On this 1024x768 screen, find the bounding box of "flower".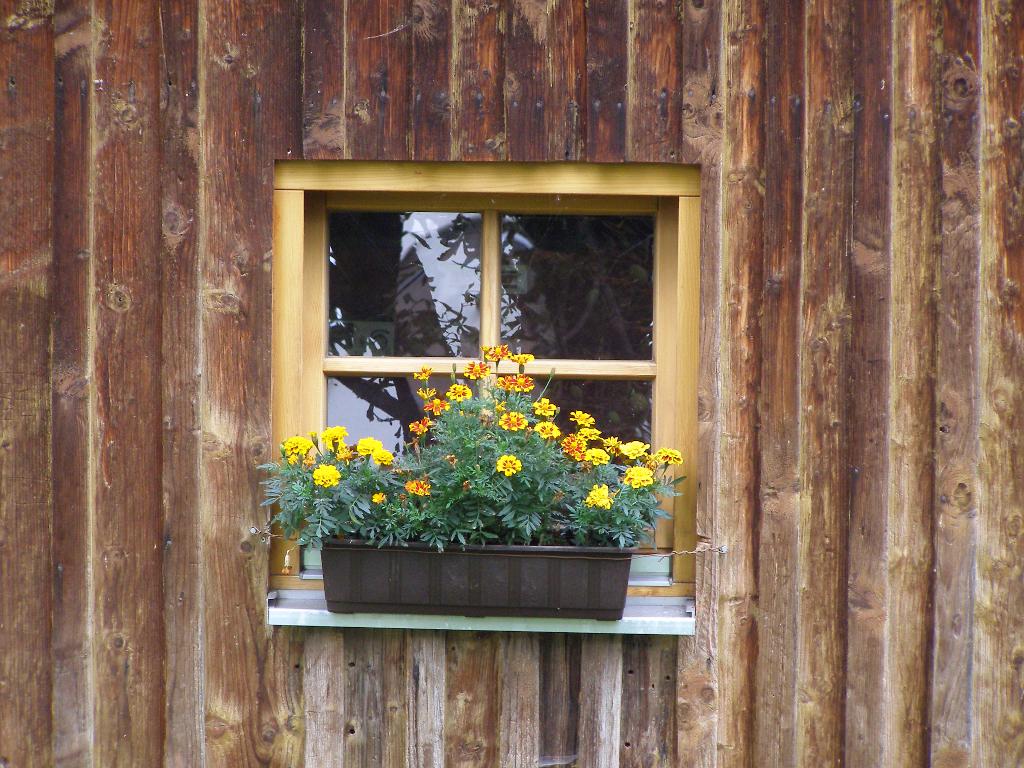
Bounding box: 586 484 613 511.
